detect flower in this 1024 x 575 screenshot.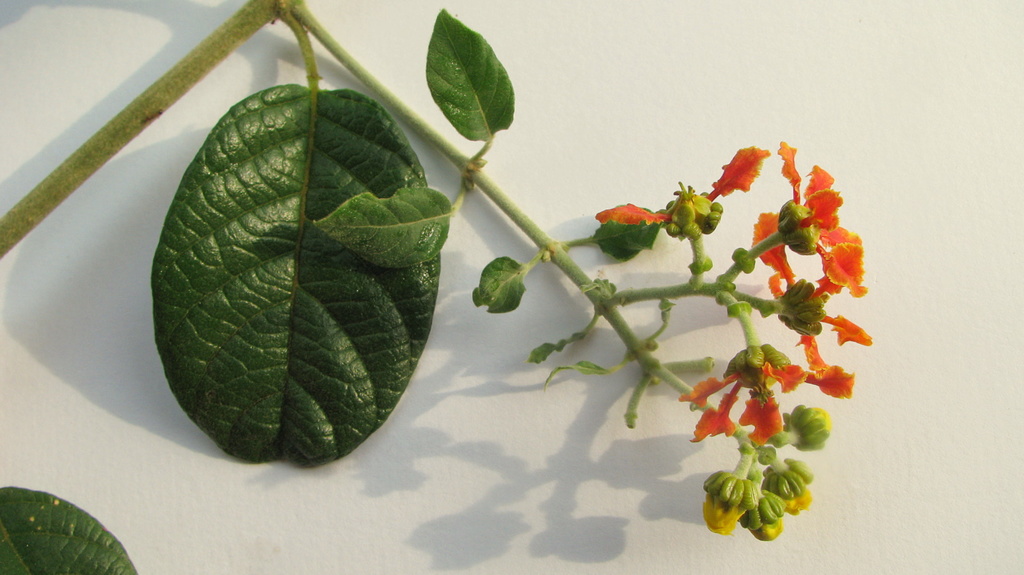
Detection: <box>795,330,852,394</box>.
